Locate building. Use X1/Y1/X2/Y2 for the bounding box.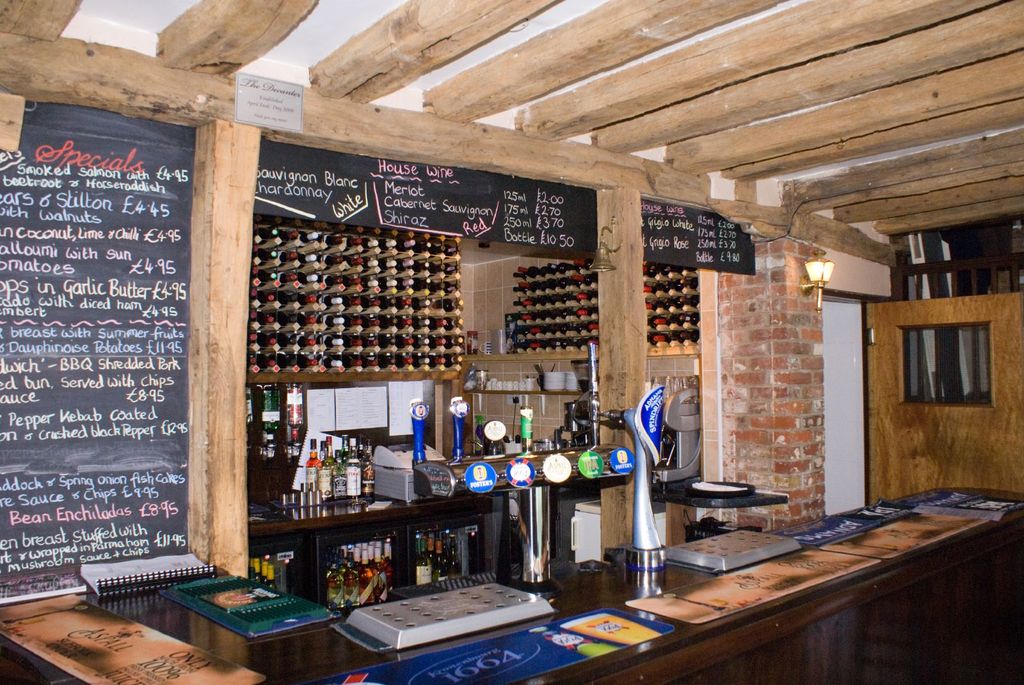
0/0/1023/684.
